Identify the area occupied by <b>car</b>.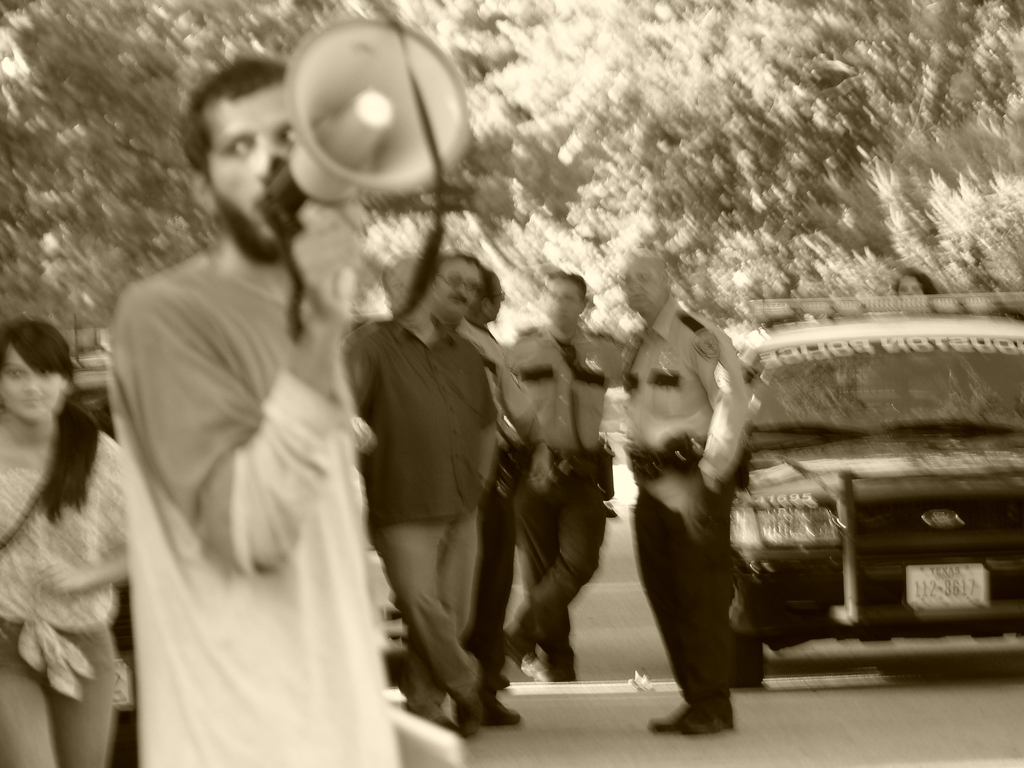
Area: [702,298,1023,689].
